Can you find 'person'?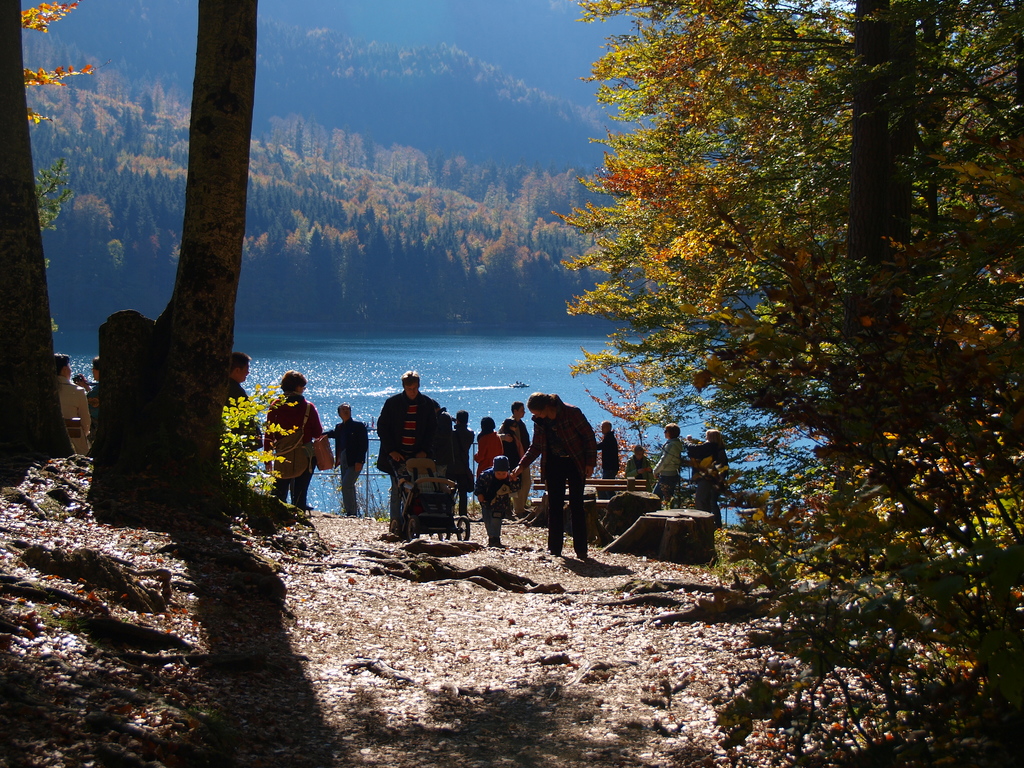
Yes, bounding box: 625/446/652/480.
